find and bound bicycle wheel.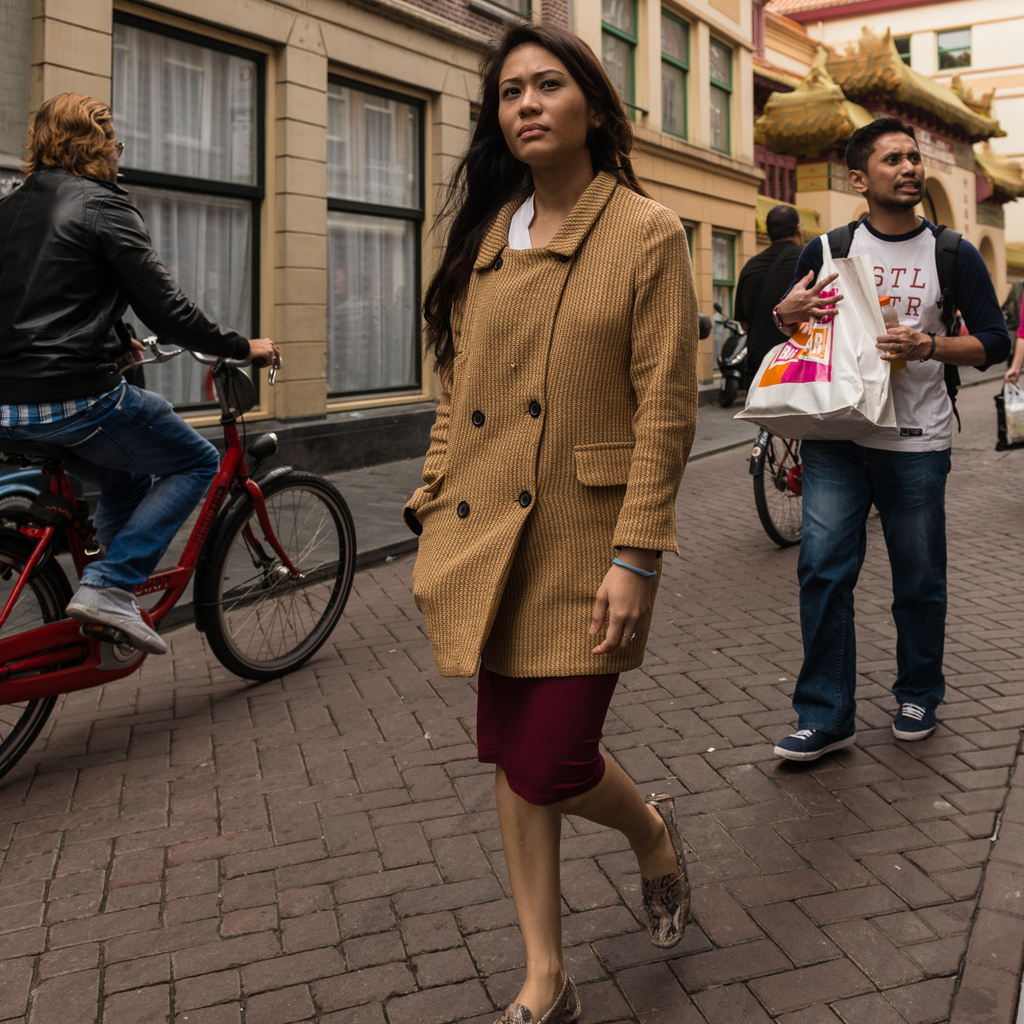
Bound: <box>58,436,333,687</box>.
